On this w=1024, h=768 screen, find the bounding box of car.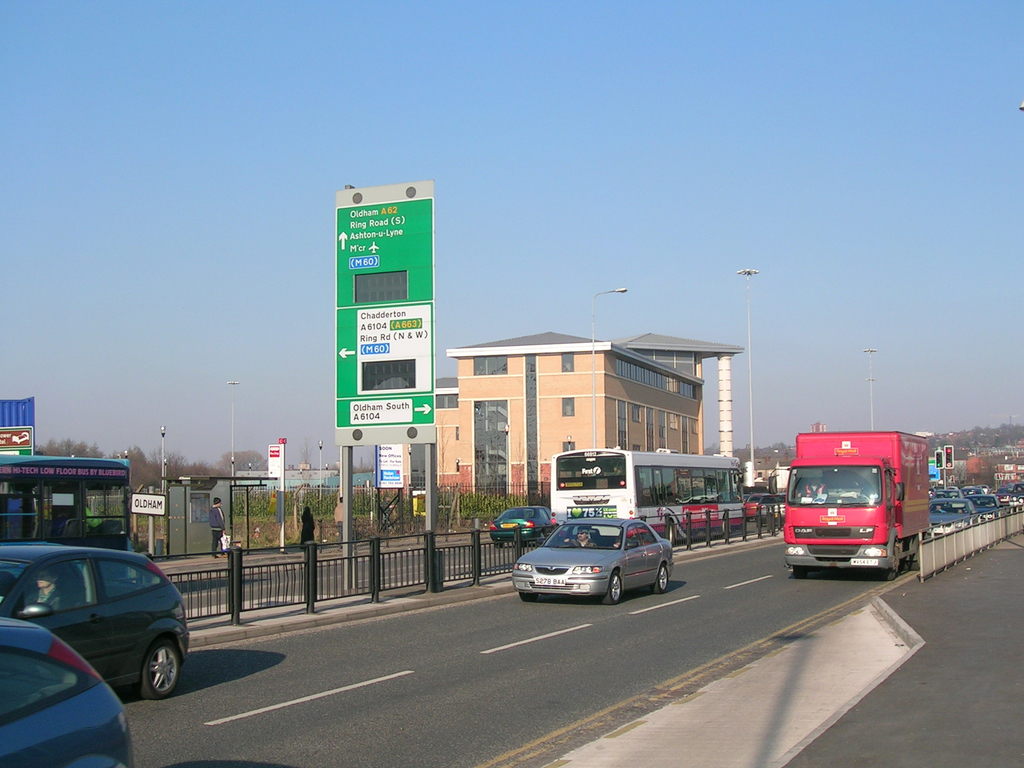
Bounding box: locate(490, 508, 561, 543).
